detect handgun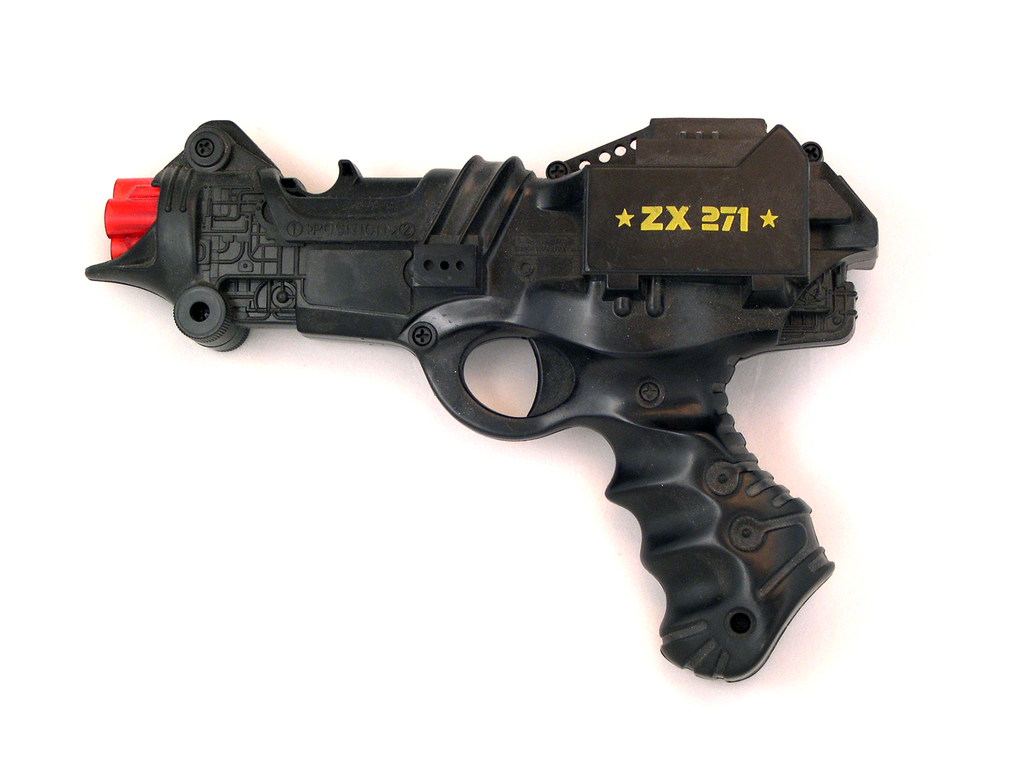
[x1=86, y1=119, x2=879, y2=683]
